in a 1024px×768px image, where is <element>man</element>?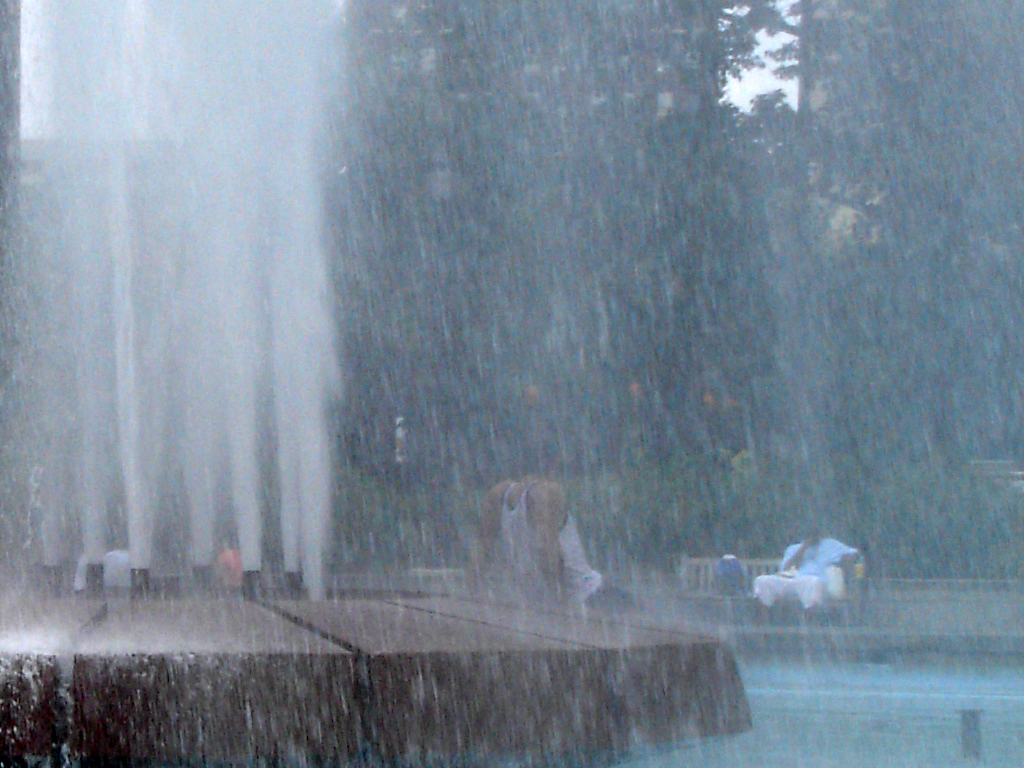
Rect(784, 520, 863, 624).
